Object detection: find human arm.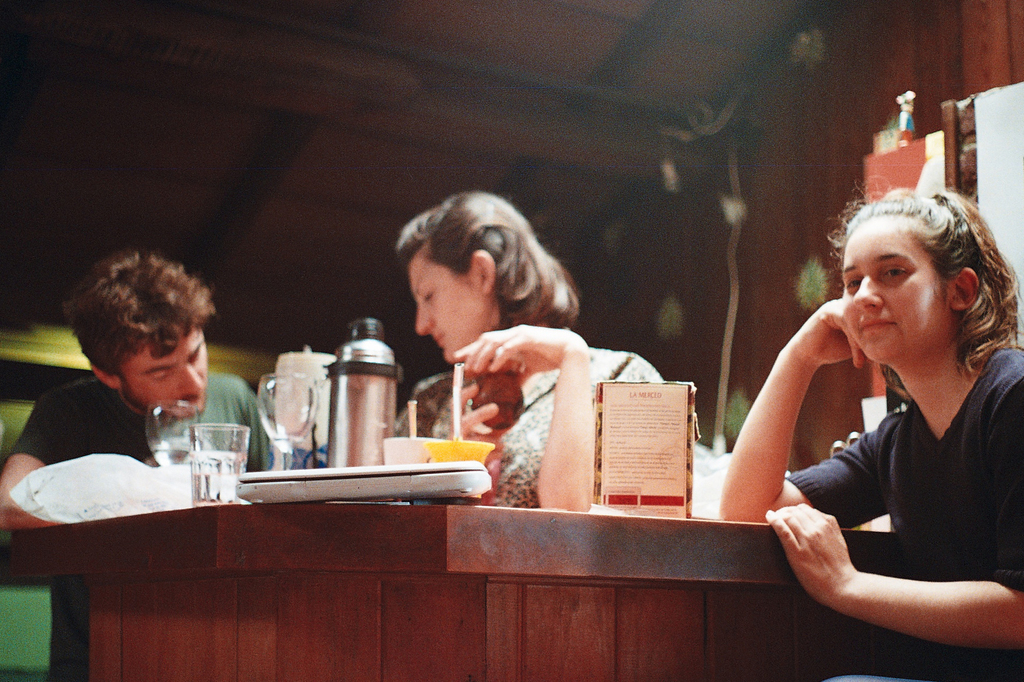
443/318/663/519.
